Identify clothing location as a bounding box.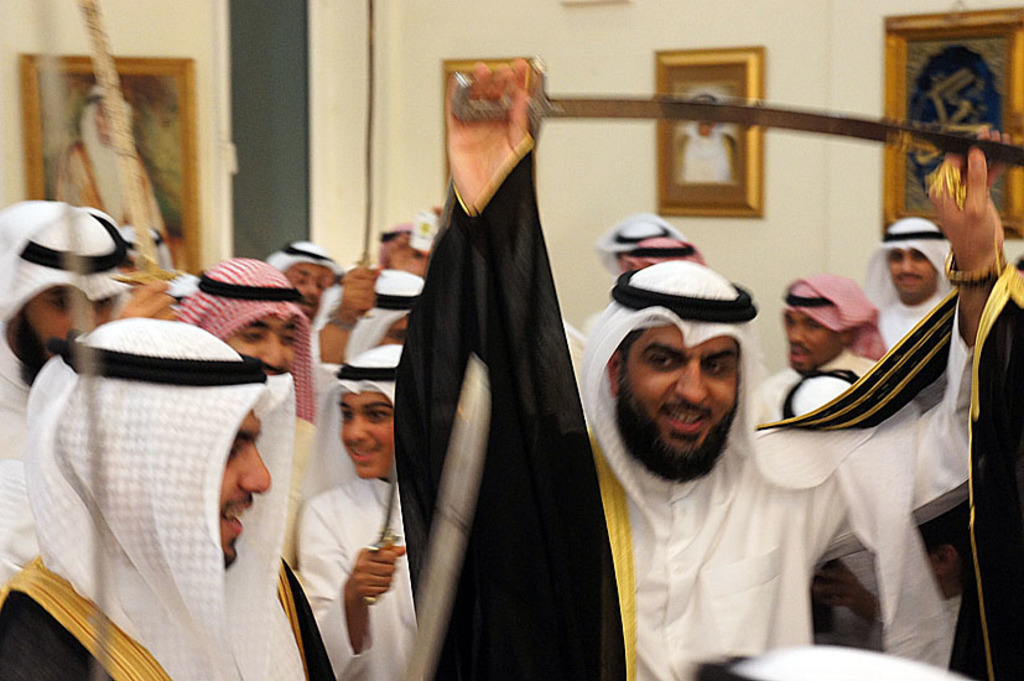
x1=0, y1=201, x2=131, y2=463.
